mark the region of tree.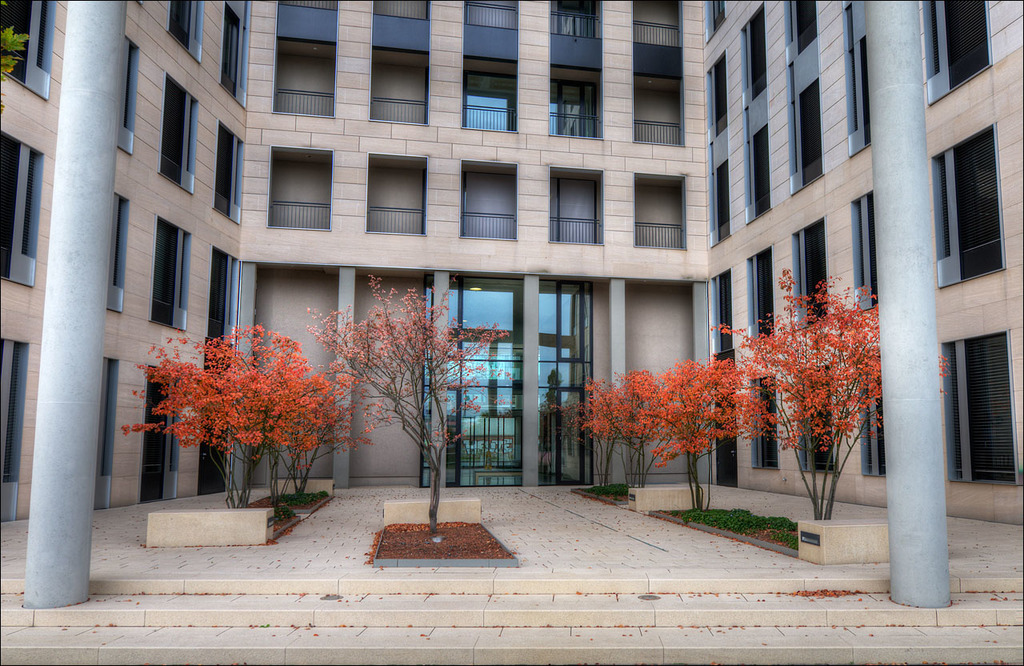
Region: [555,349,765,479].
